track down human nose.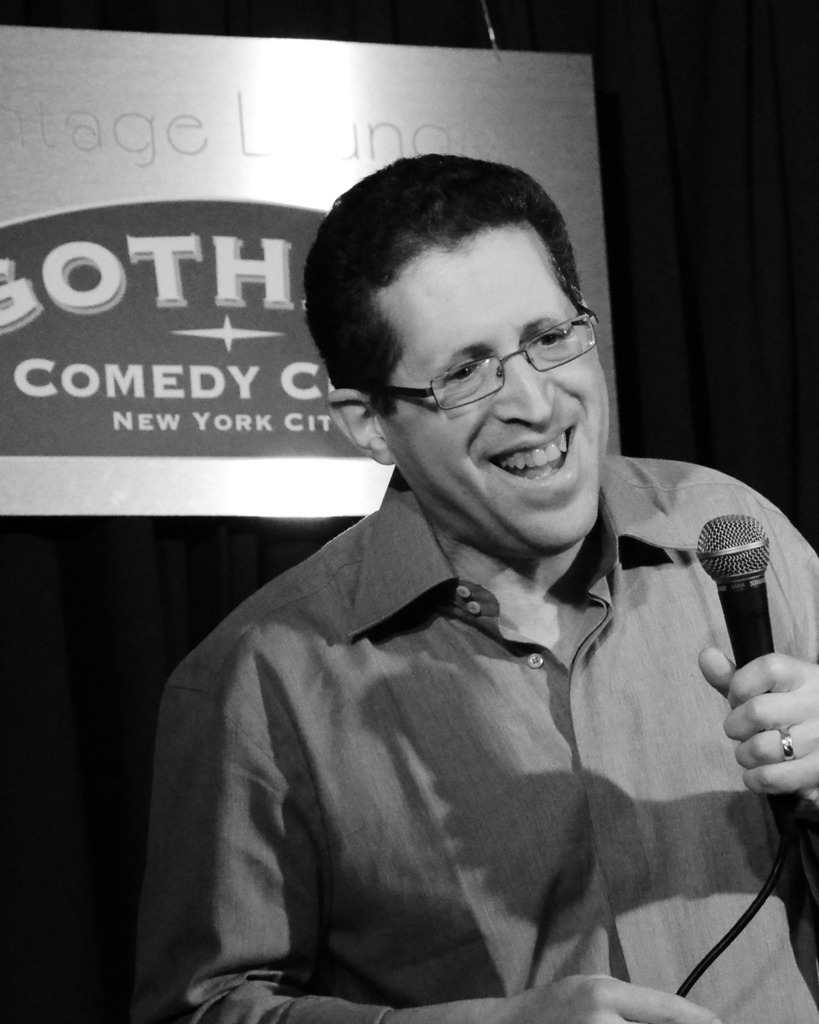
Tracked to x1=491 y1=349 x2=554 y2=432.
